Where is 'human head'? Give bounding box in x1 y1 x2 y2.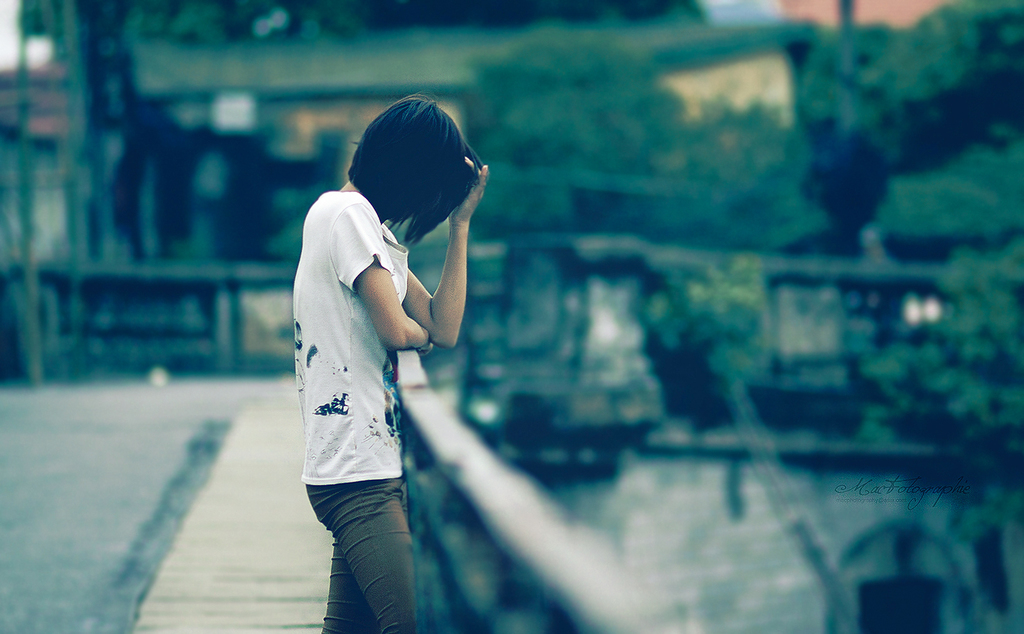
348 109 470 273.
